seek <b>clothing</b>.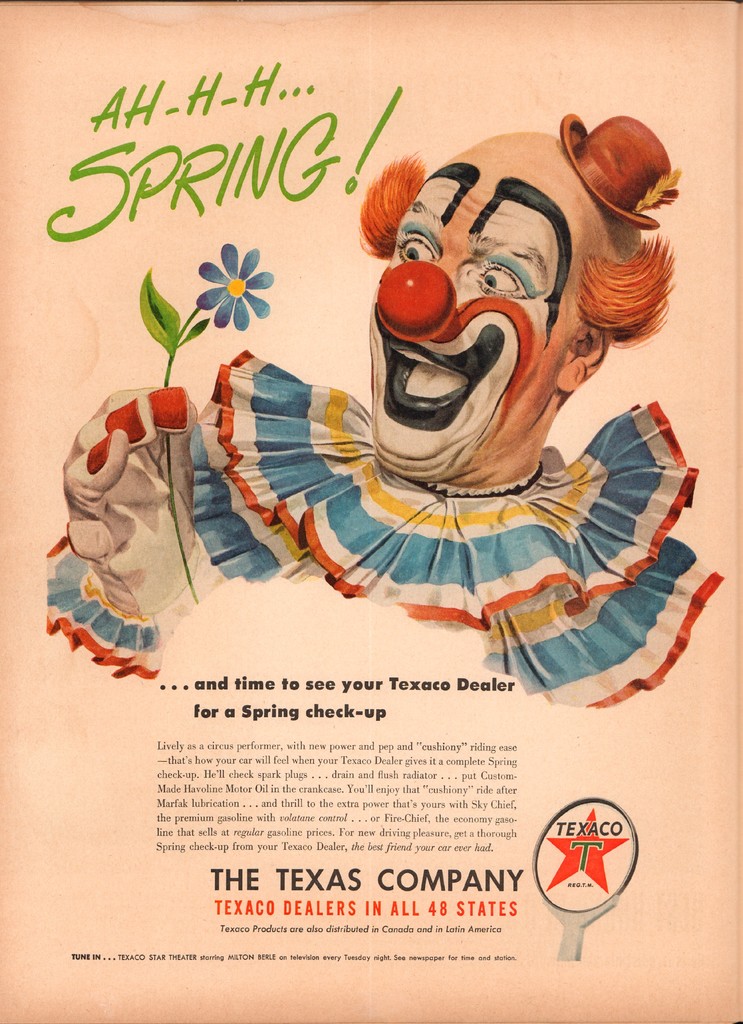
select_region(176, 317, 716, 656).
